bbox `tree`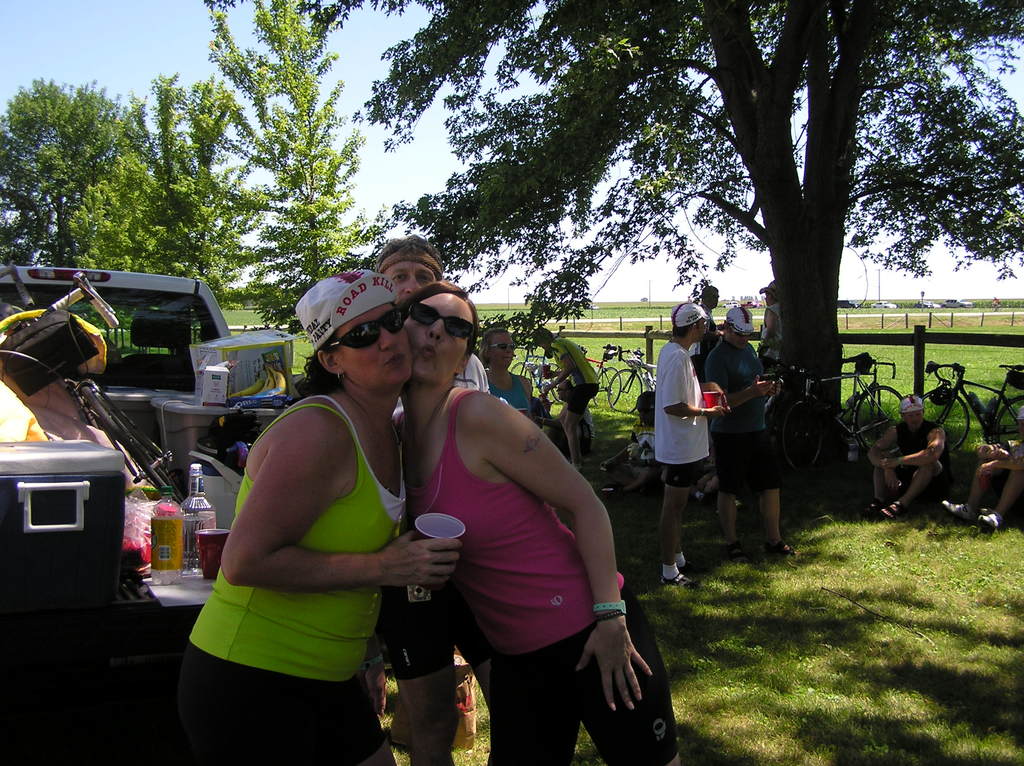
<bbox>206, 0, 1023, 488</bbox>
